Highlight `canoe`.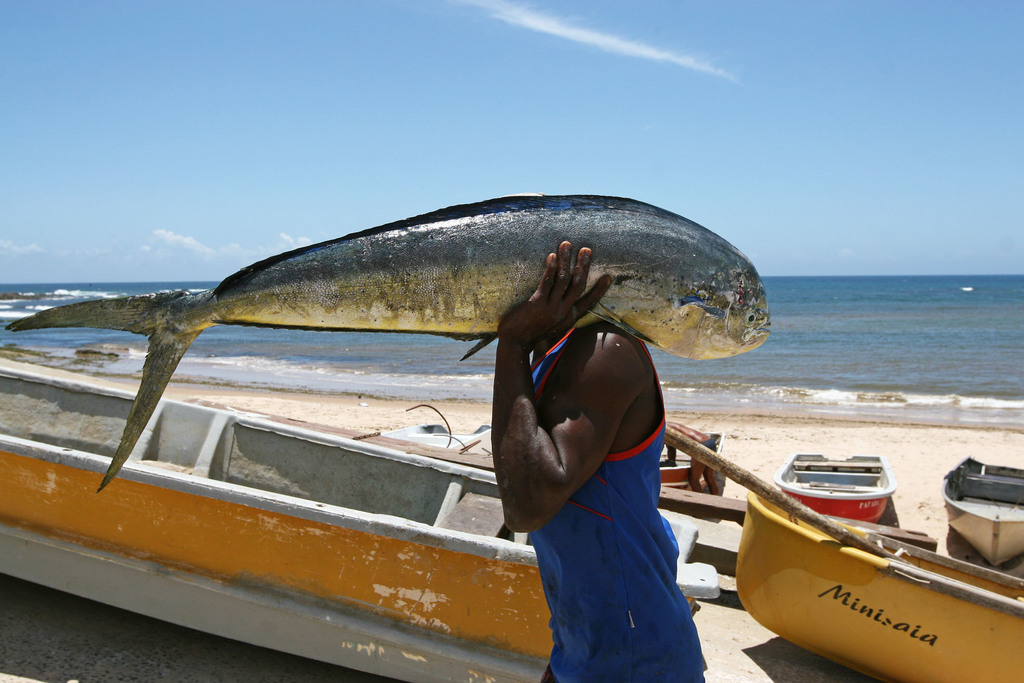
Highlighted region: 0/363/554/682.
